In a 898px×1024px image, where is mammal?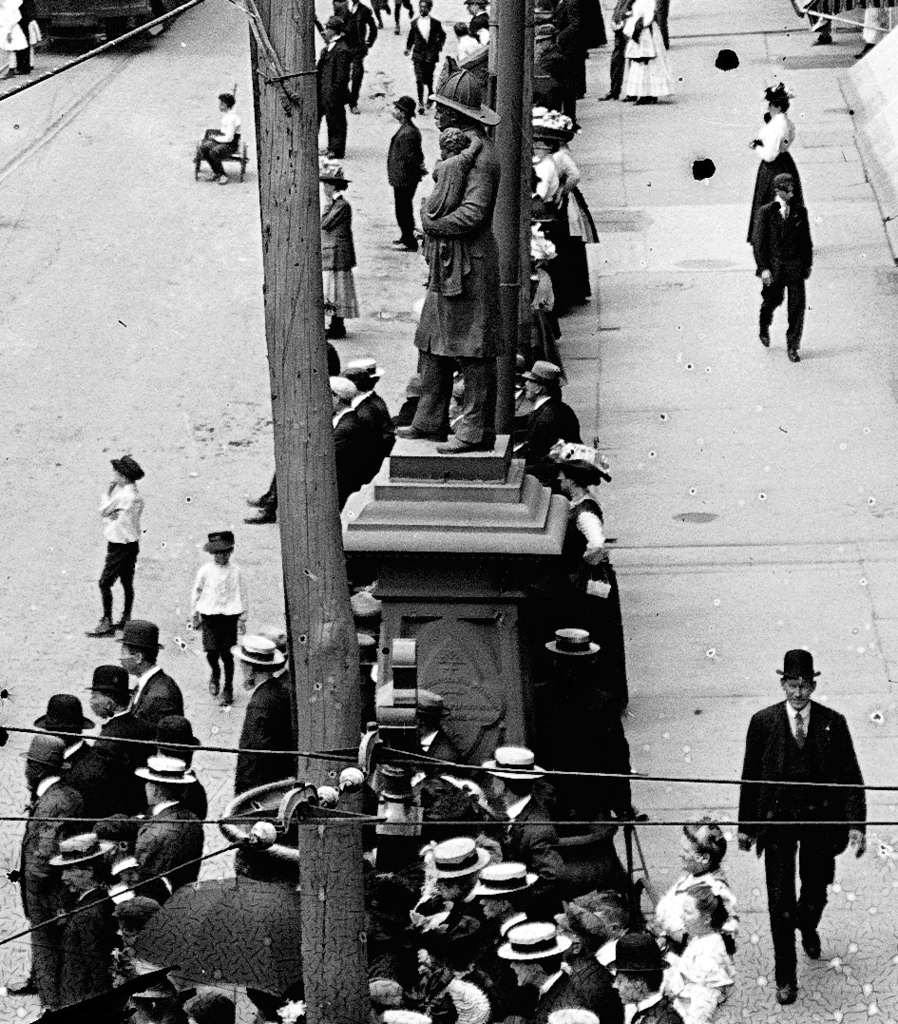
l=551, t=437, r=626, b=690.
